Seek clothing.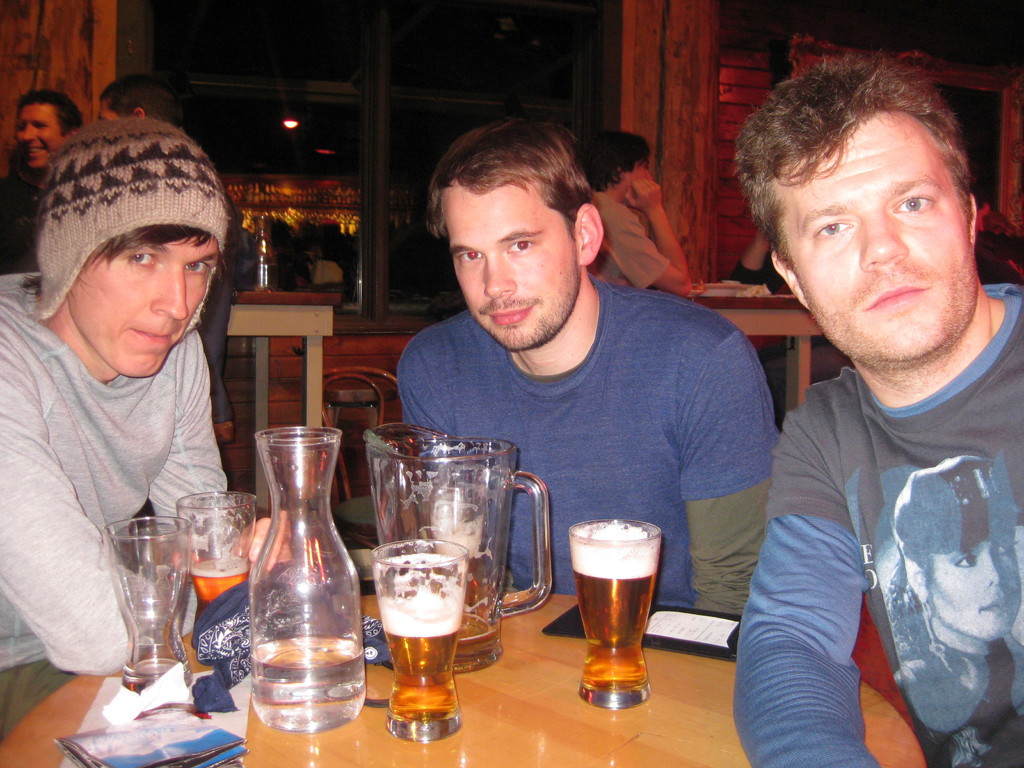
<box>0,277,270,735</box>.
